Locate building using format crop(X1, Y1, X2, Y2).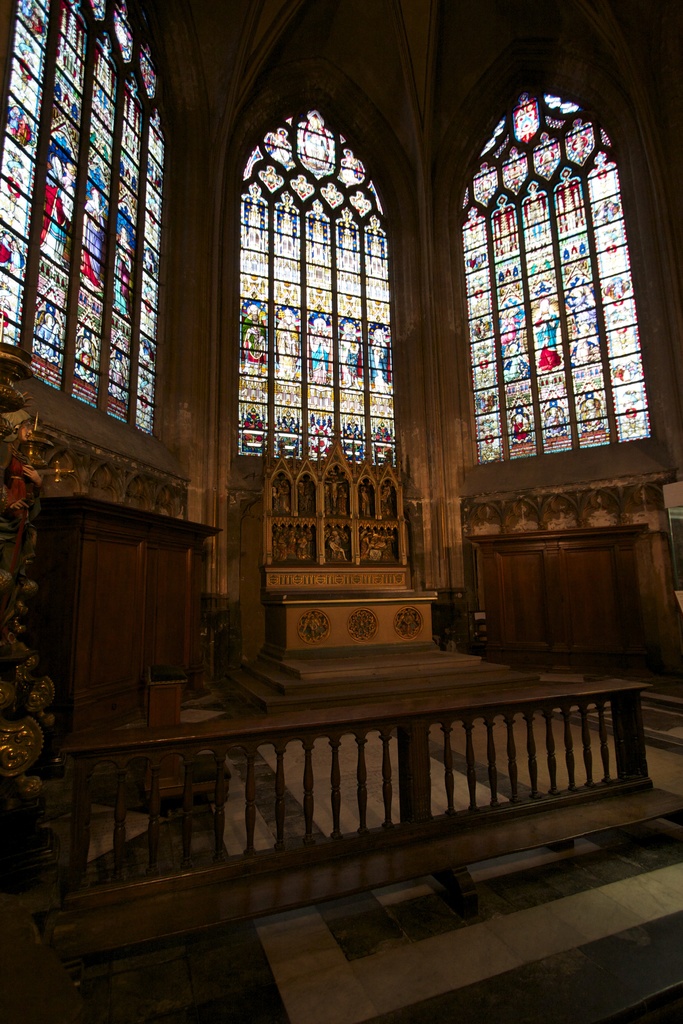
crop(0, 0, 682, 1023).
